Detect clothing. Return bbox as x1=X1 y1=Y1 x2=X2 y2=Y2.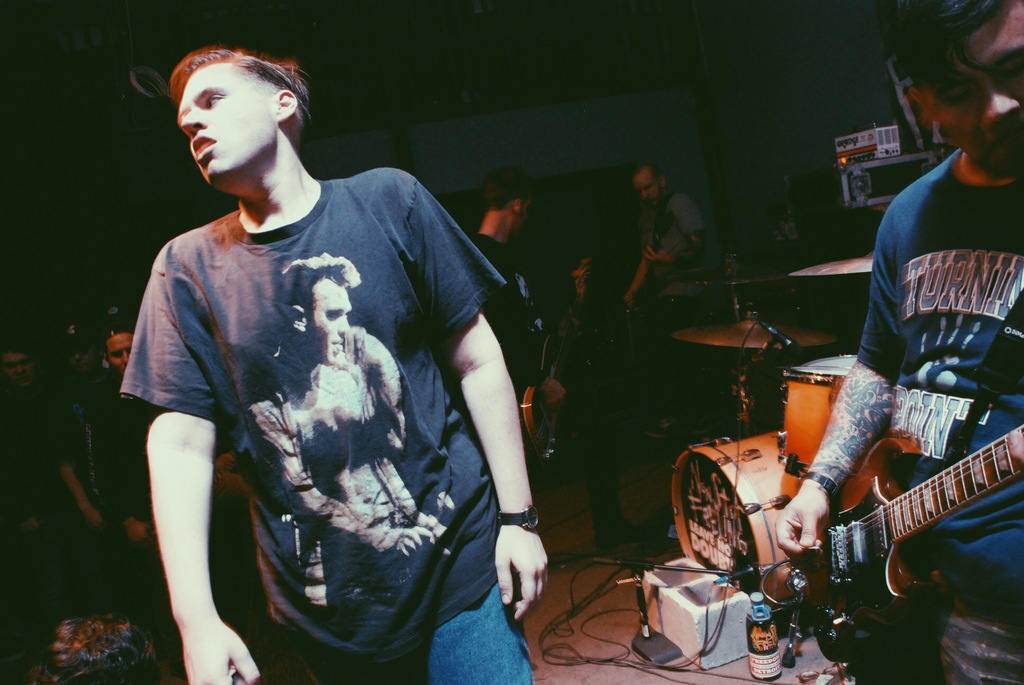
x1=634 y1=187 x2=706 y2=294.
